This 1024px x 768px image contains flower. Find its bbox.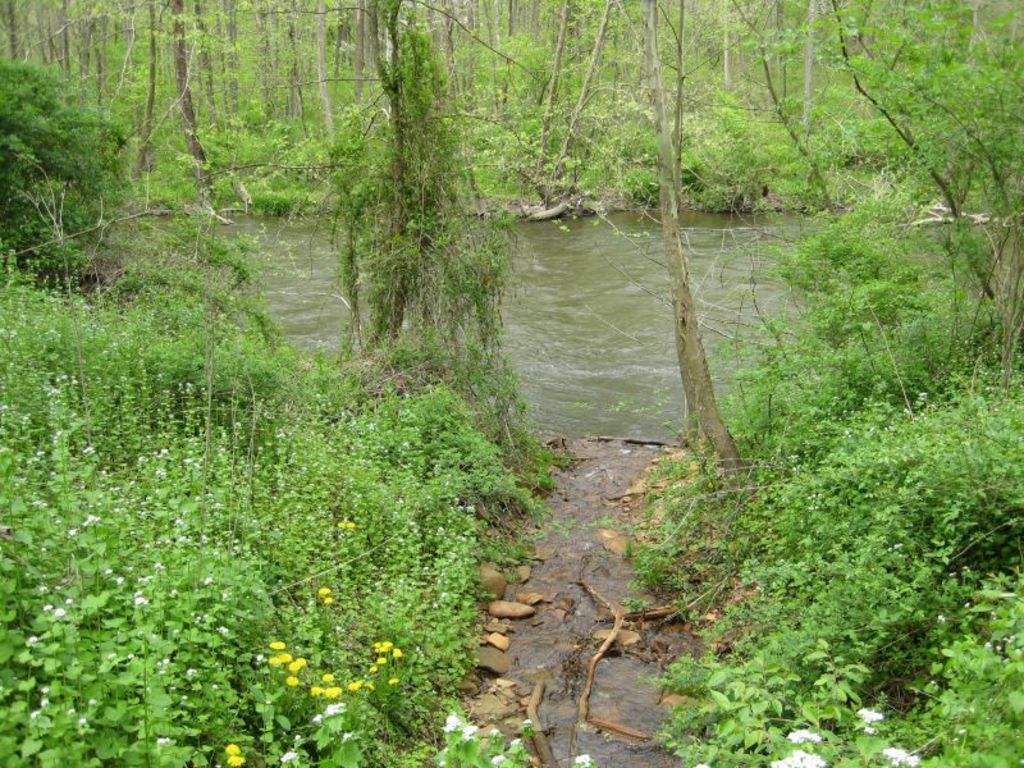
detection(525, 719, 534, 727).
